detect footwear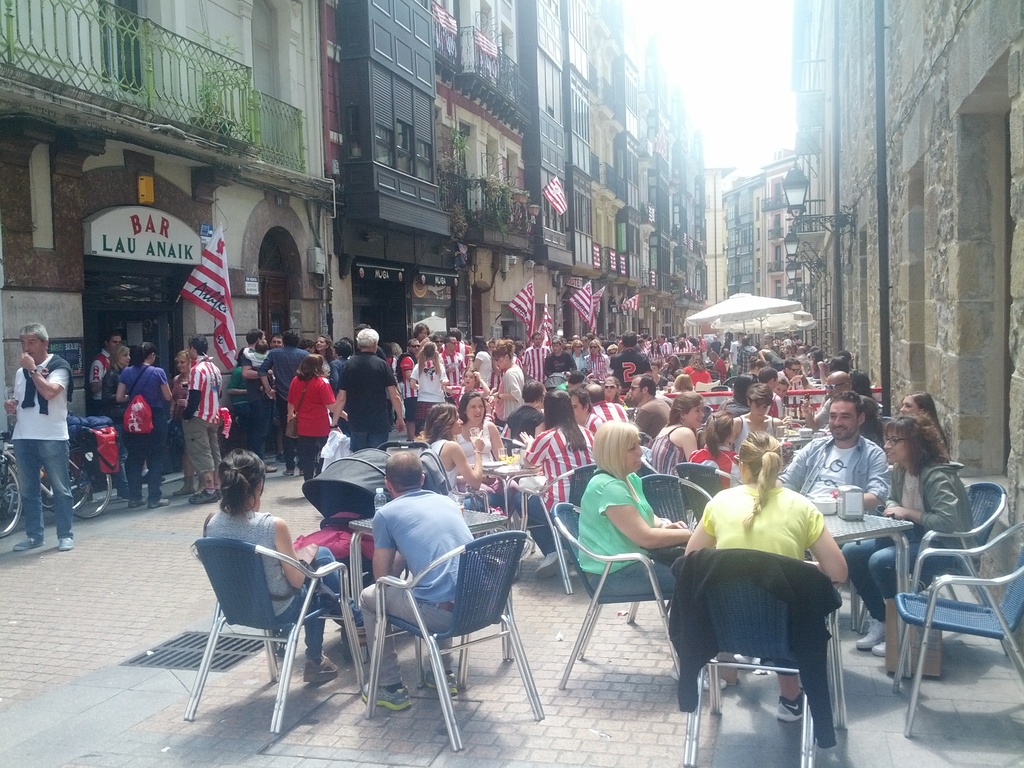
Rect(278, 455, 286, 460)
